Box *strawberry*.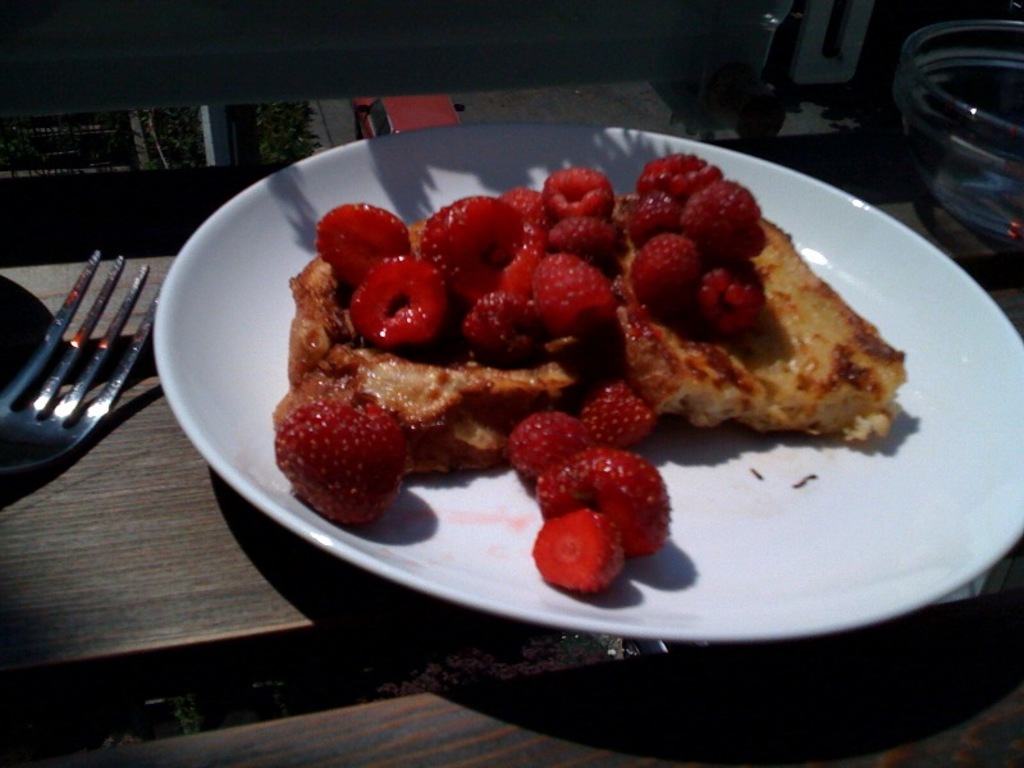
669/175/769/260.
